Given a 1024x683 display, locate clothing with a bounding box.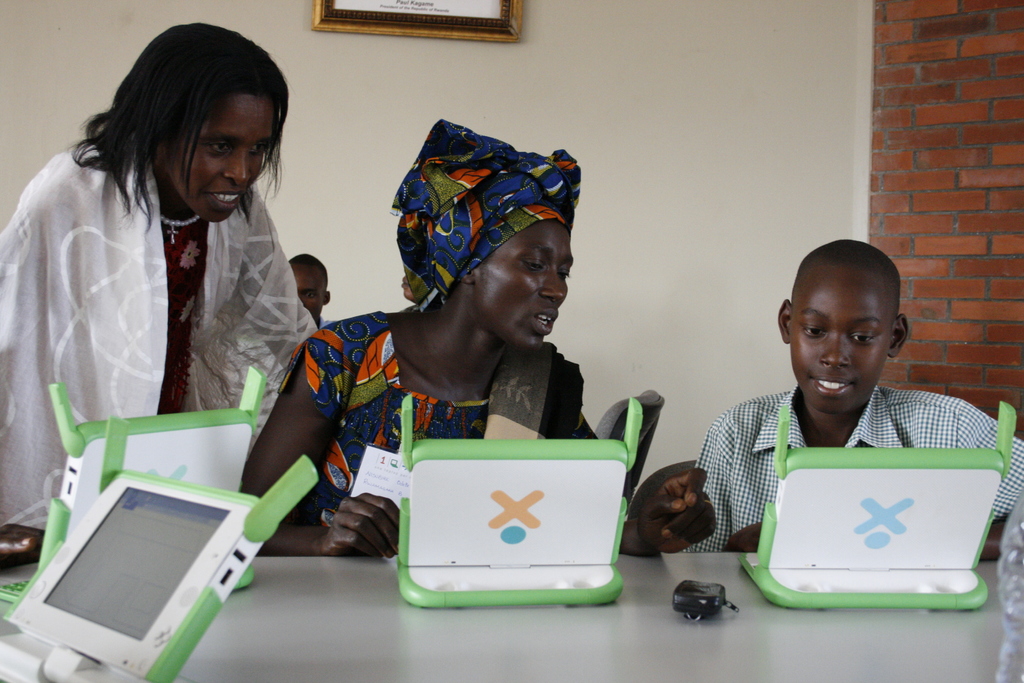
Located: (0, 119, 316, 553).
